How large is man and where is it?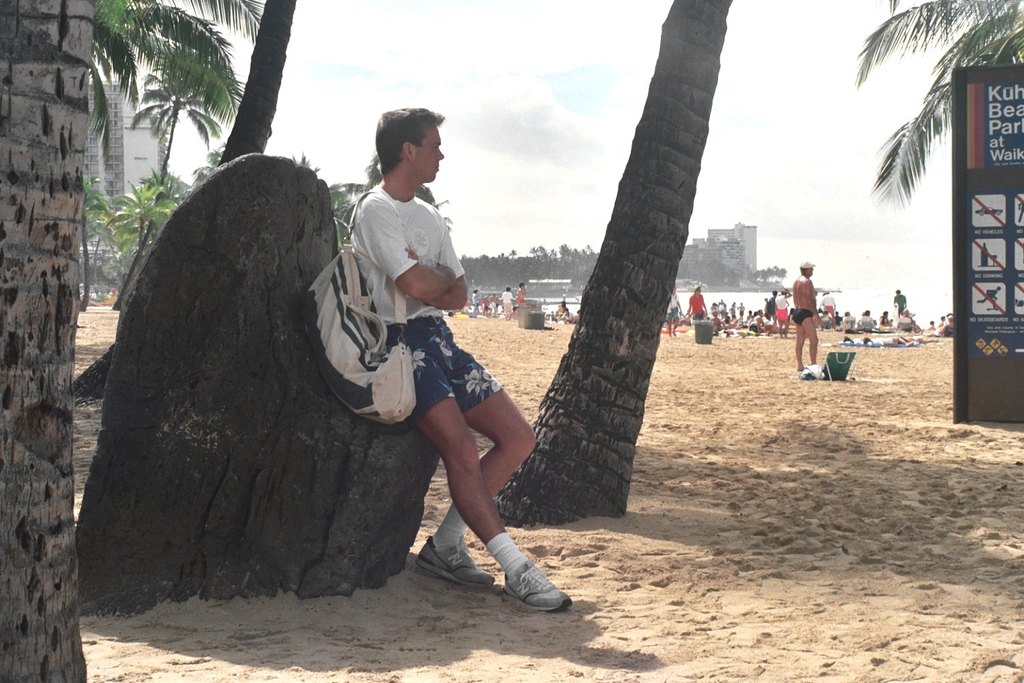
Bounding box: <region>305, 104, 568, 615</region>.
